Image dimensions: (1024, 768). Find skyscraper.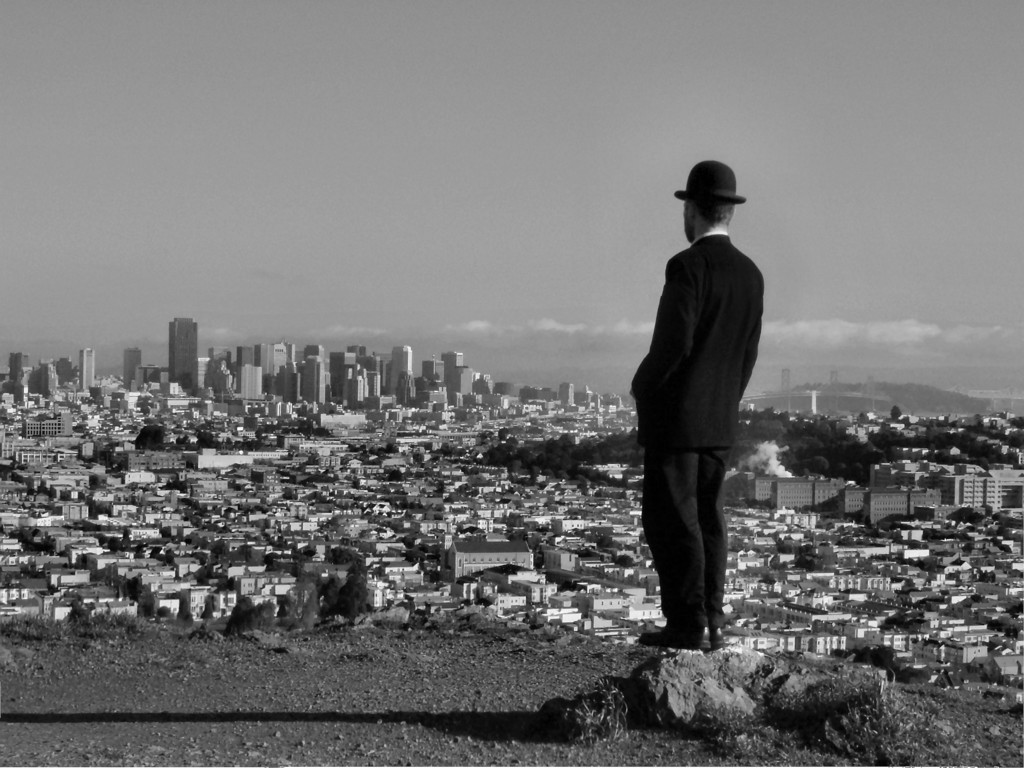
519 388 536 403.
